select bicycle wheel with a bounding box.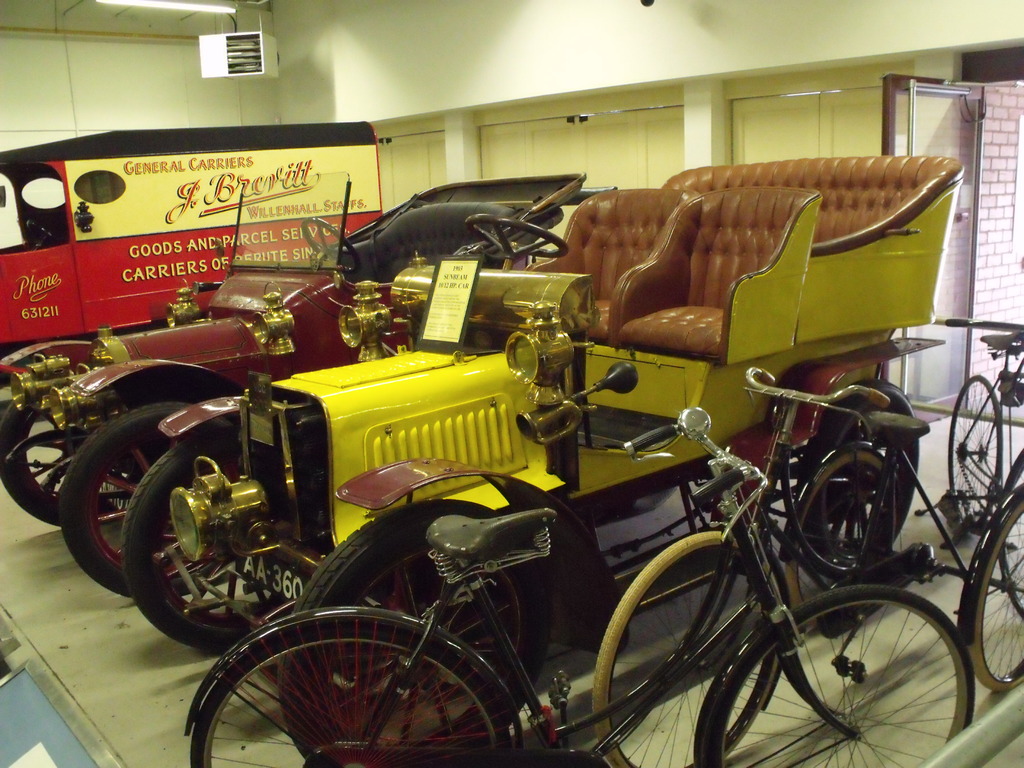
Rect(782, 451, 908, 633).
